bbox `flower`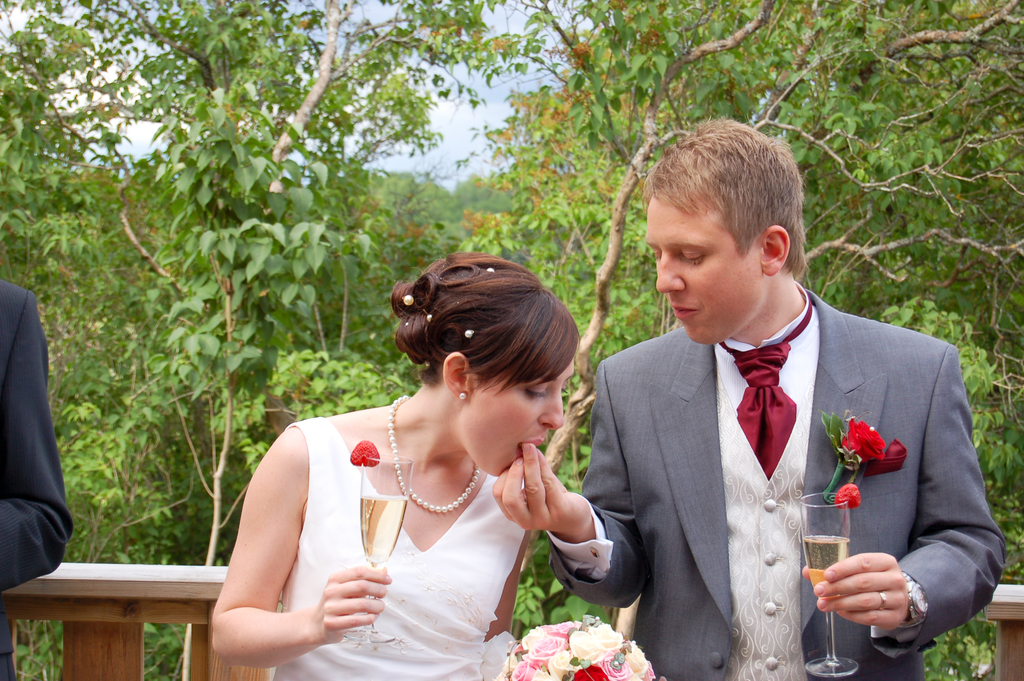
box(844, 415, 887, 465)
